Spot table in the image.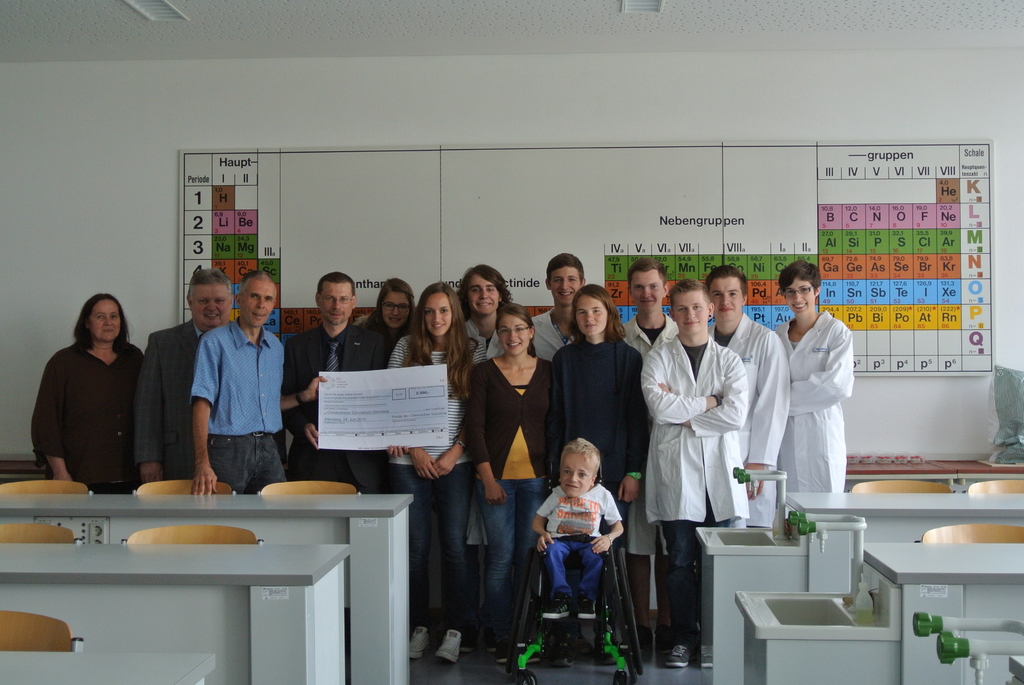
table found at <box>739,509,1023,684</box>.
